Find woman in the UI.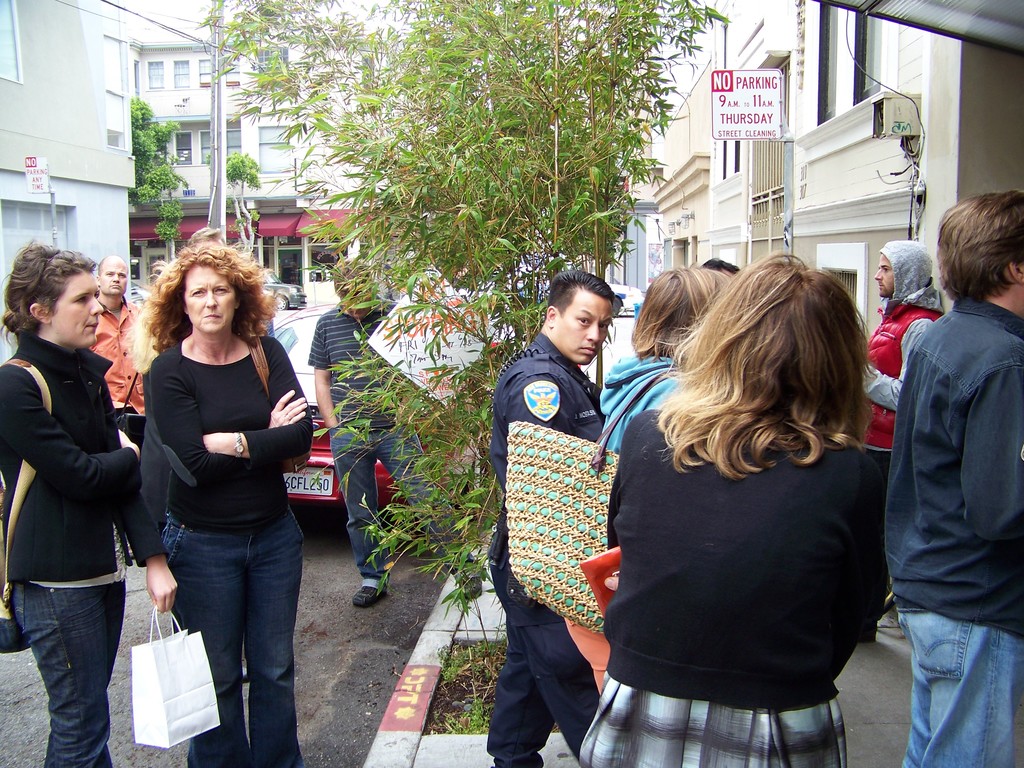
UI element at select_region(117, 243, 310, 767).
